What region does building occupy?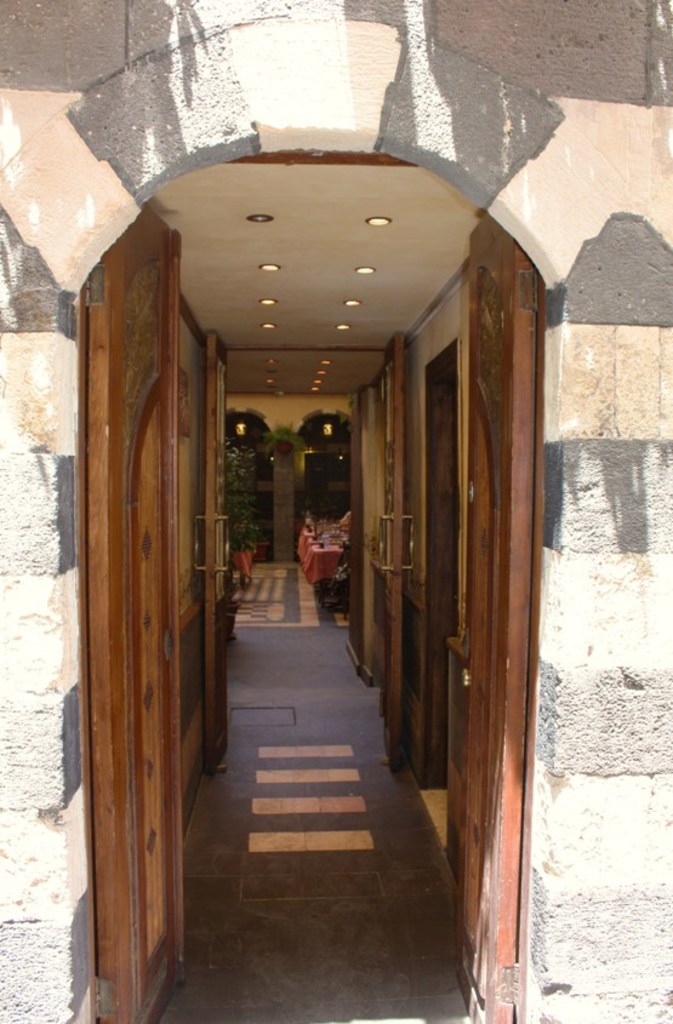
l=0, t=0, r=672, b=1020.
